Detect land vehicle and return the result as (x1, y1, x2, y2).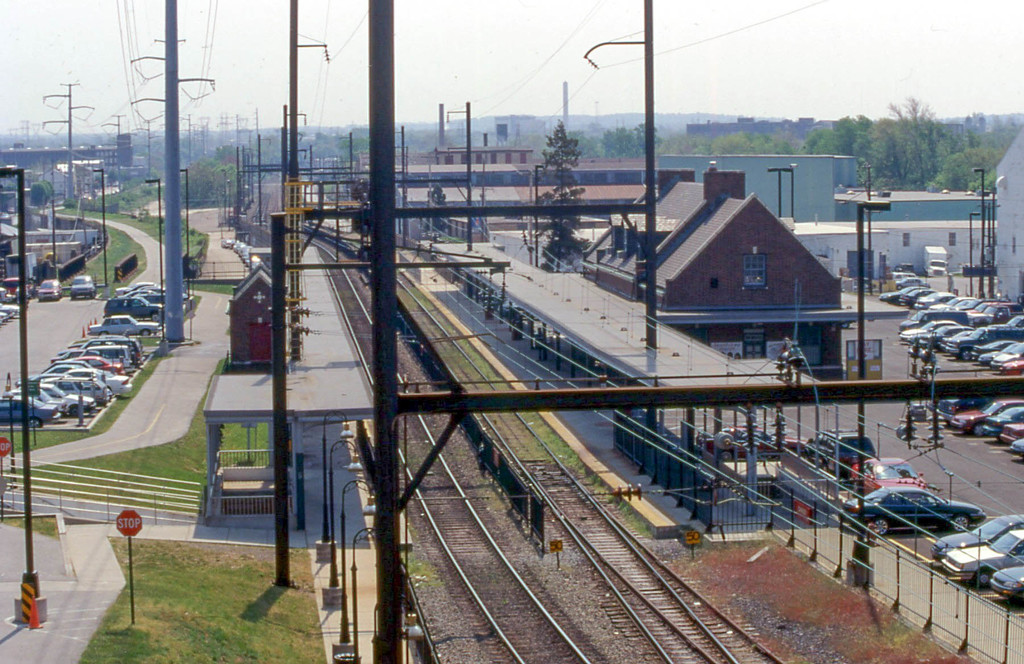
(942, 525, 1023, 590).
